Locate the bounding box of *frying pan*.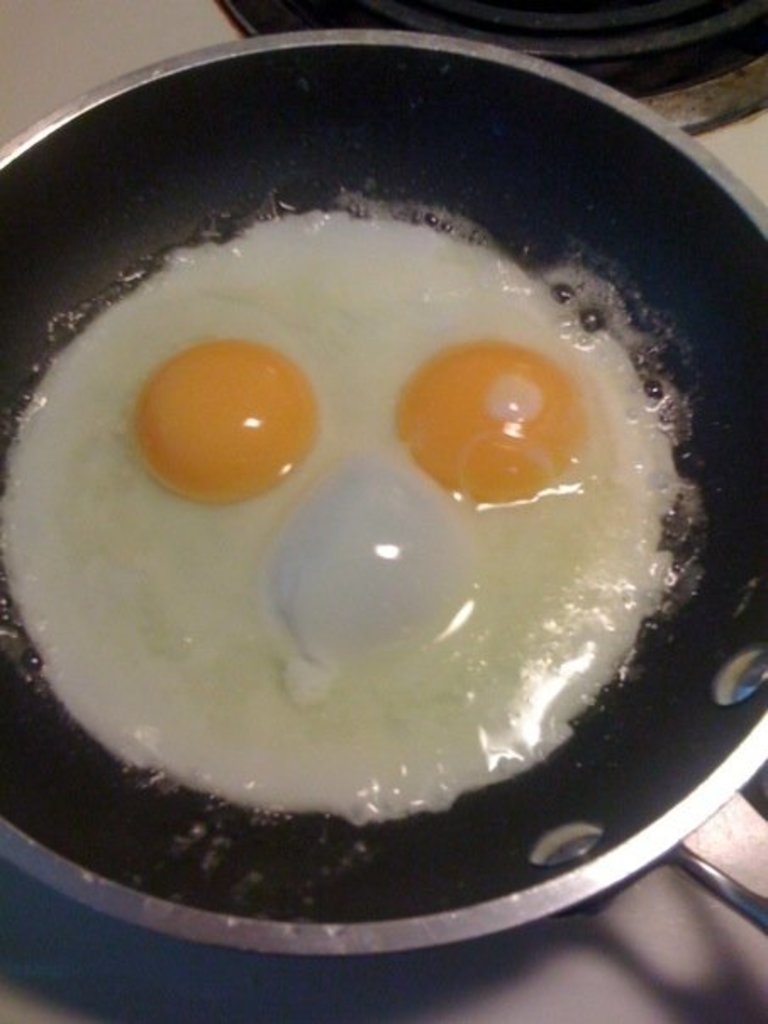
Bounding box: detection(0, 25, 766, 927).
